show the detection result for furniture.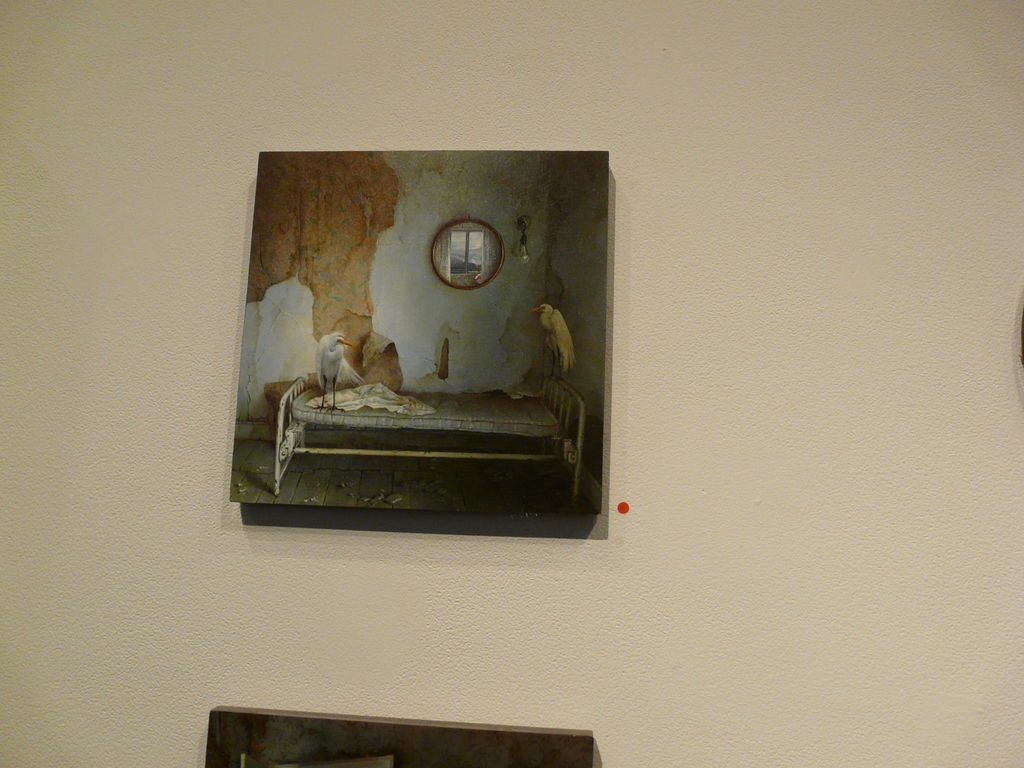
region(276, 378, 586, 496).
